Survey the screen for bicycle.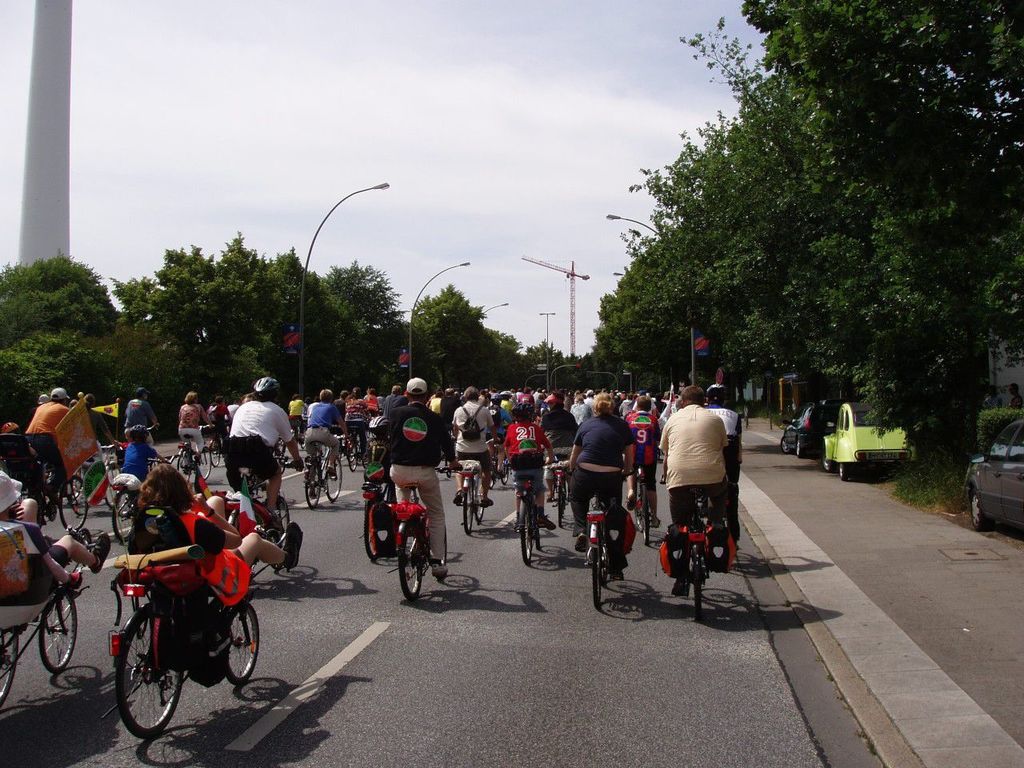
Survey found: {"left": 41, "top": 471, "right": 93, "bottom": 530}.
